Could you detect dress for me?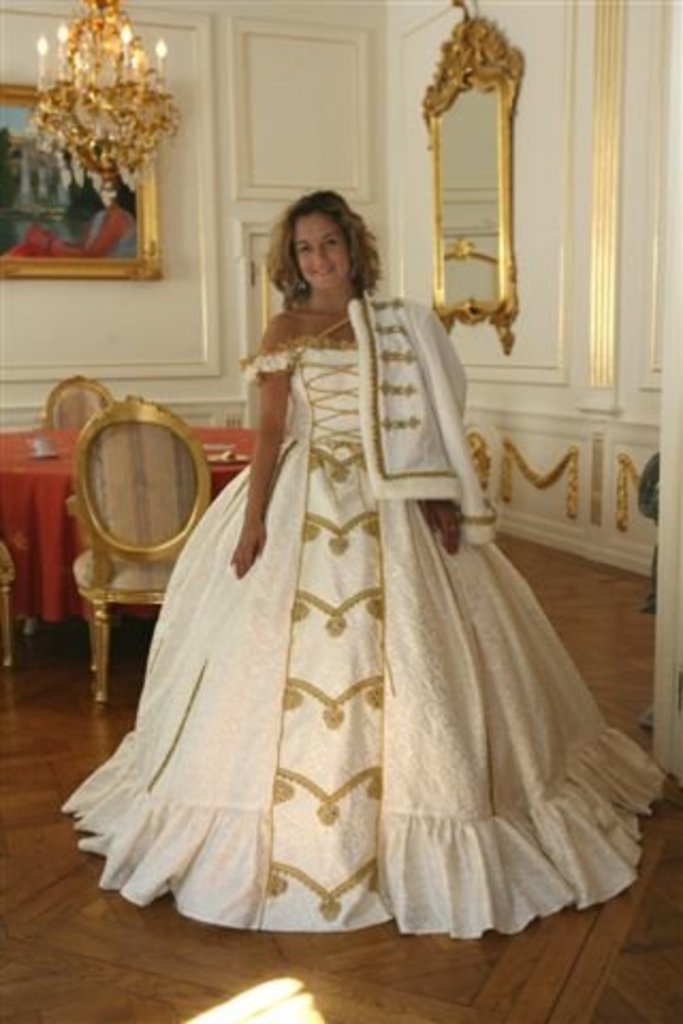
Detection result: x1=62 y1=297 x2=668 y2=941.
